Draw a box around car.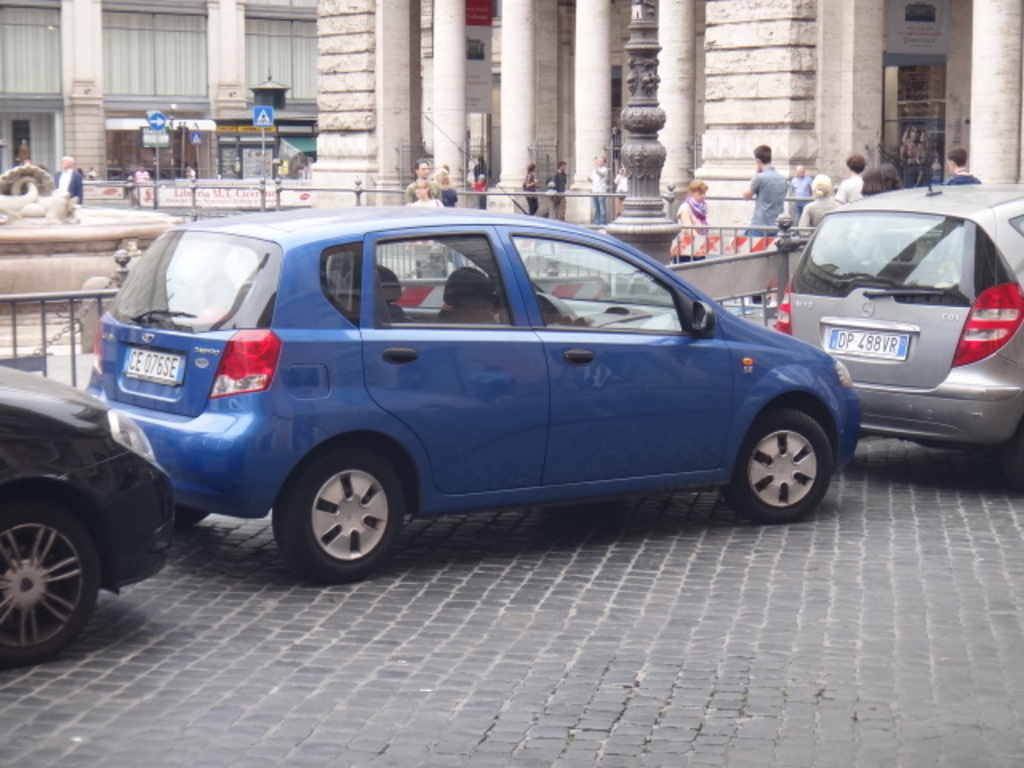
<box>0,363,179,662</box>.
